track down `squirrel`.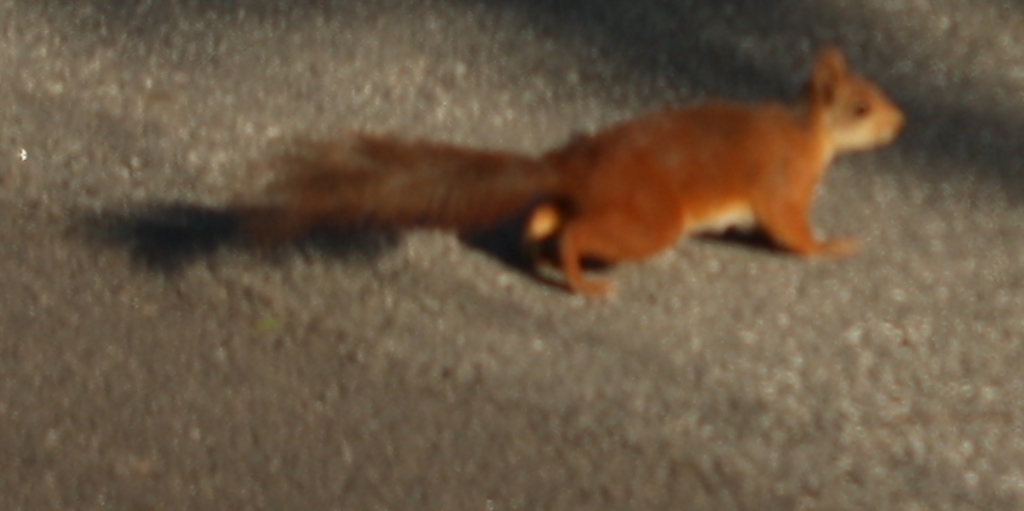
Tracked to <bbox>240, 48, 909, 296</bbox>.
